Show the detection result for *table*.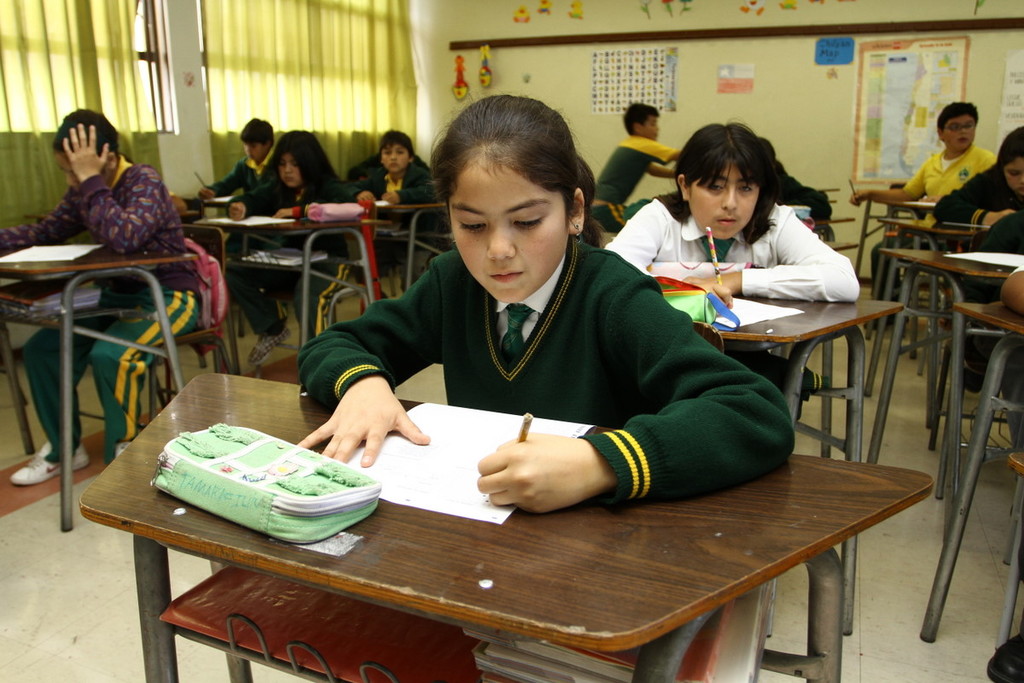
[x1=922, y1=298, x2=1023, y2=643].
